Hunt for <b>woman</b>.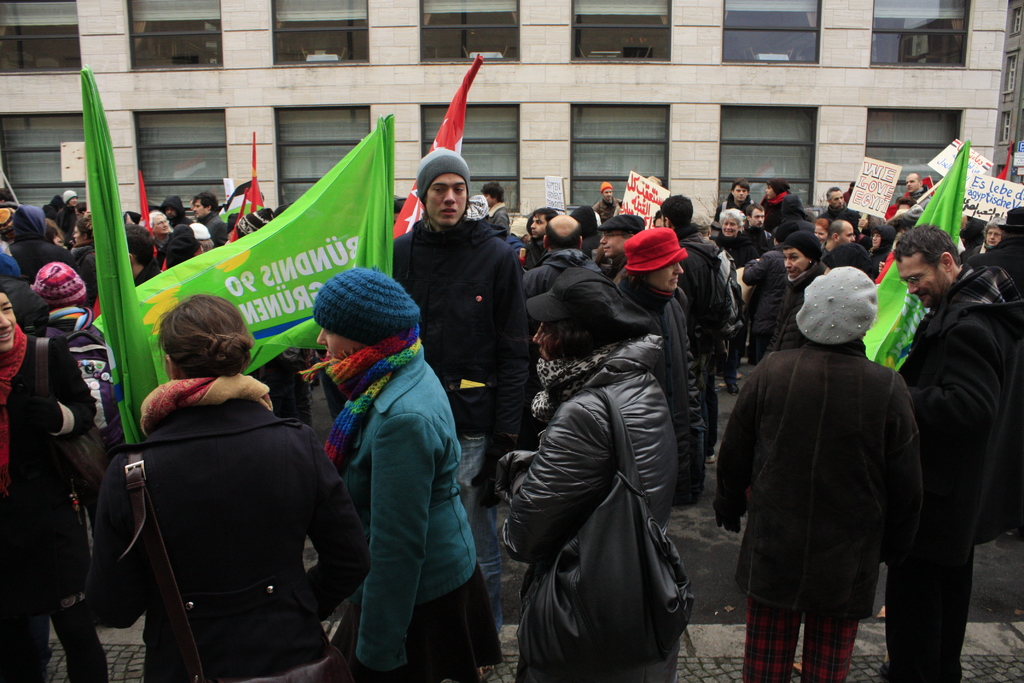
Hunted down at {"x1": 764, "y1": 235, "x2": 828, "y2": 354}.
